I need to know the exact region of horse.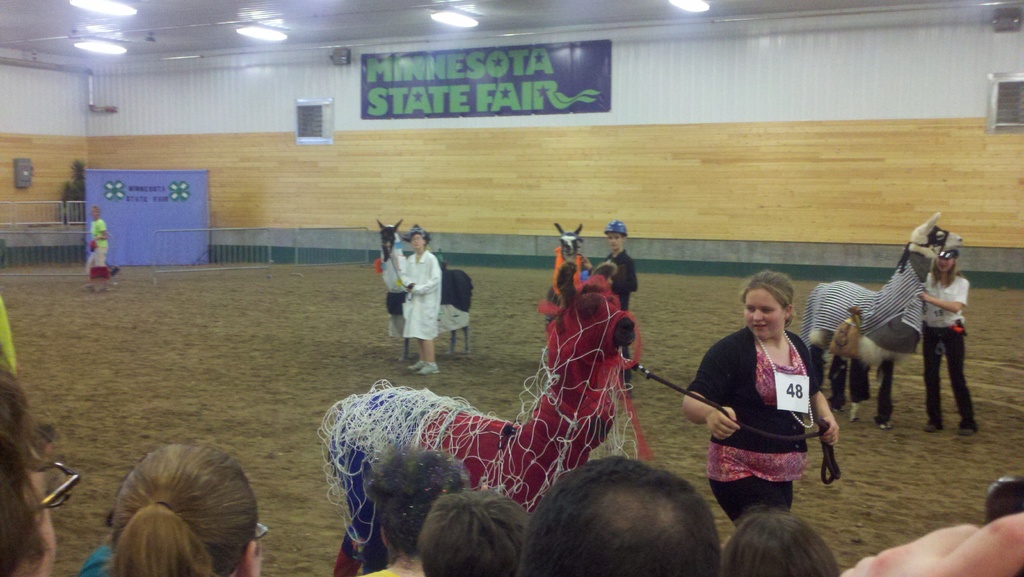
Region: 328, 259, 637, 576.
